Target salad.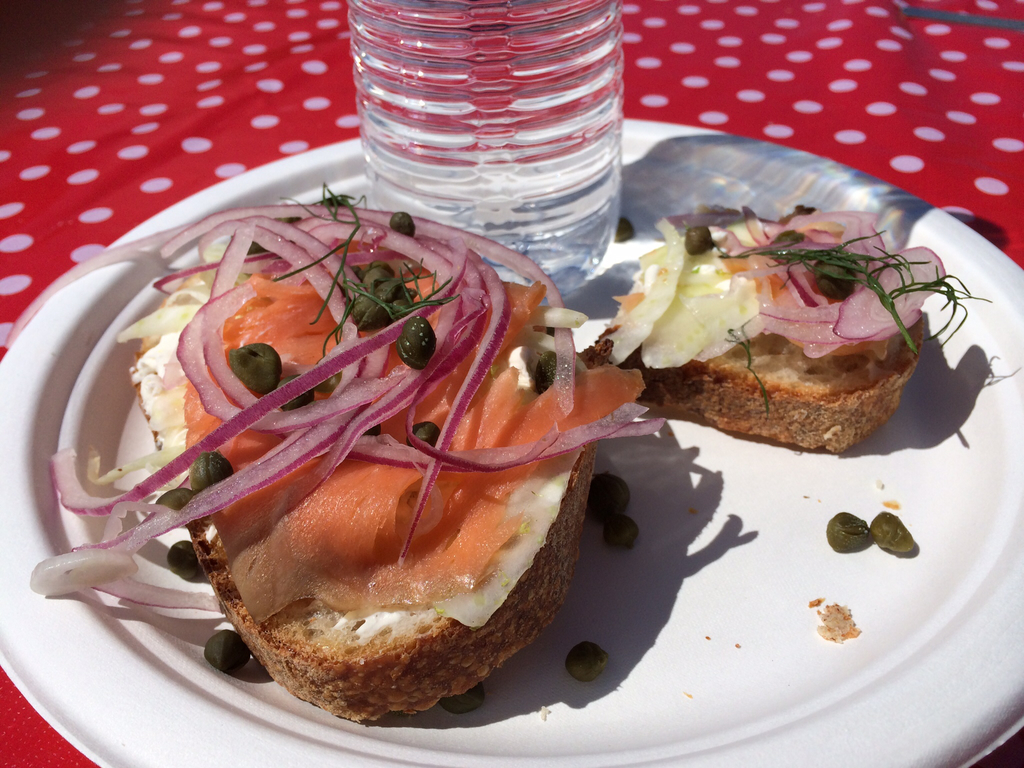
Target region: (left=598, top=203, right=995, bottom=372).
